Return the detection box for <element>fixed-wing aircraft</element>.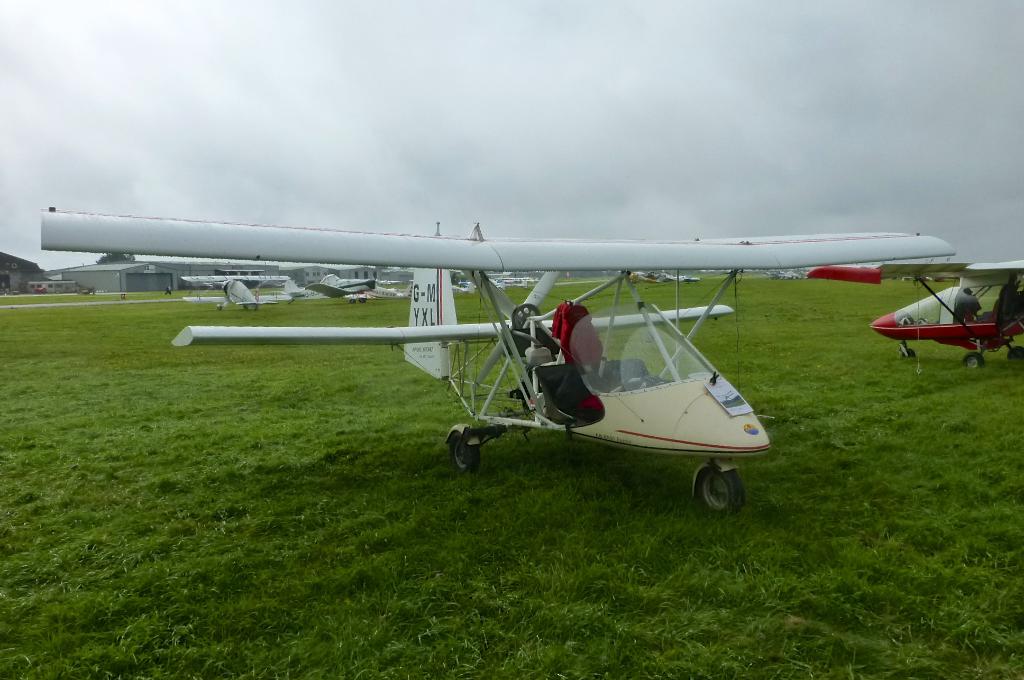
bbox=(314, 271, 401, 304).
